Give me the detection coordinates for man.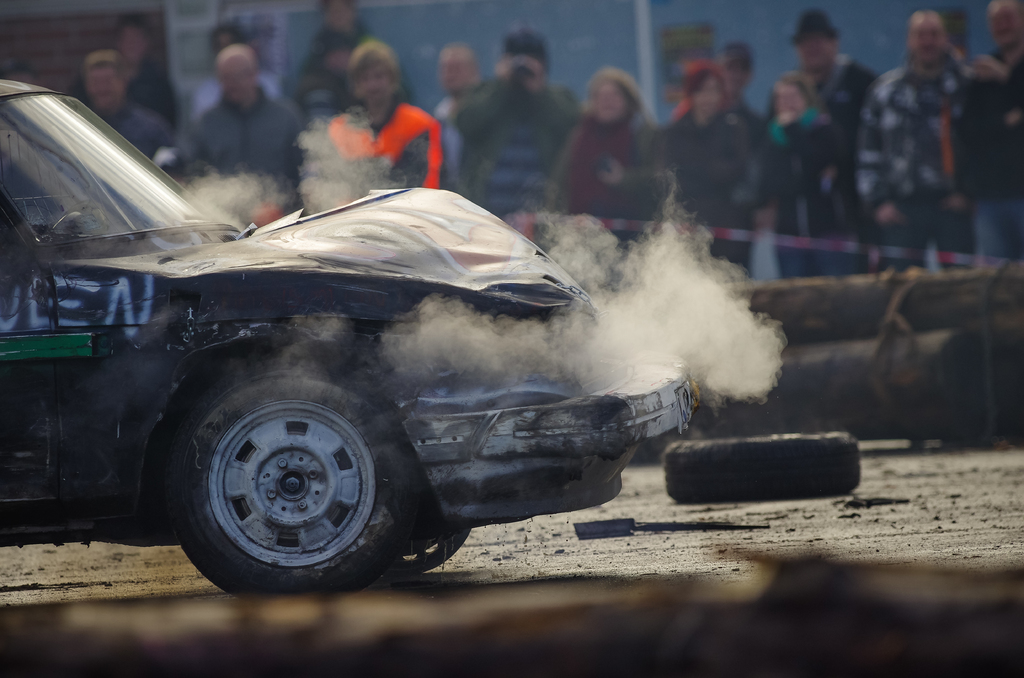
crop(786, 10, 879, 152).
